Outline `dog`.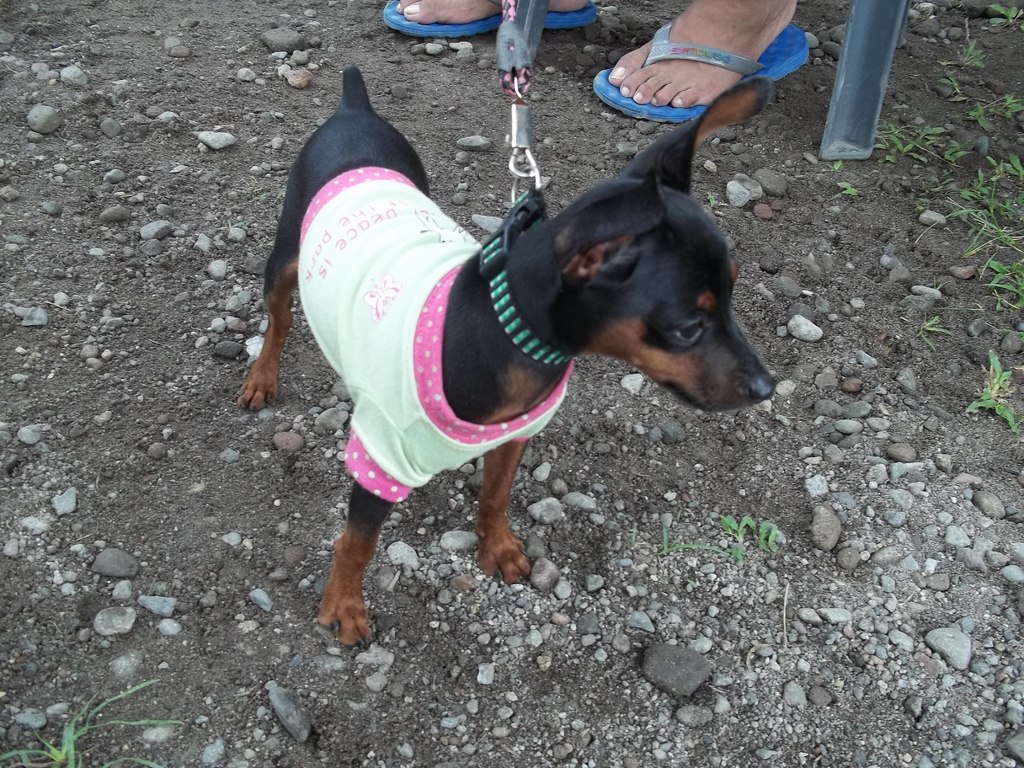
Outline: select_region(235, 60, 776, 657).
